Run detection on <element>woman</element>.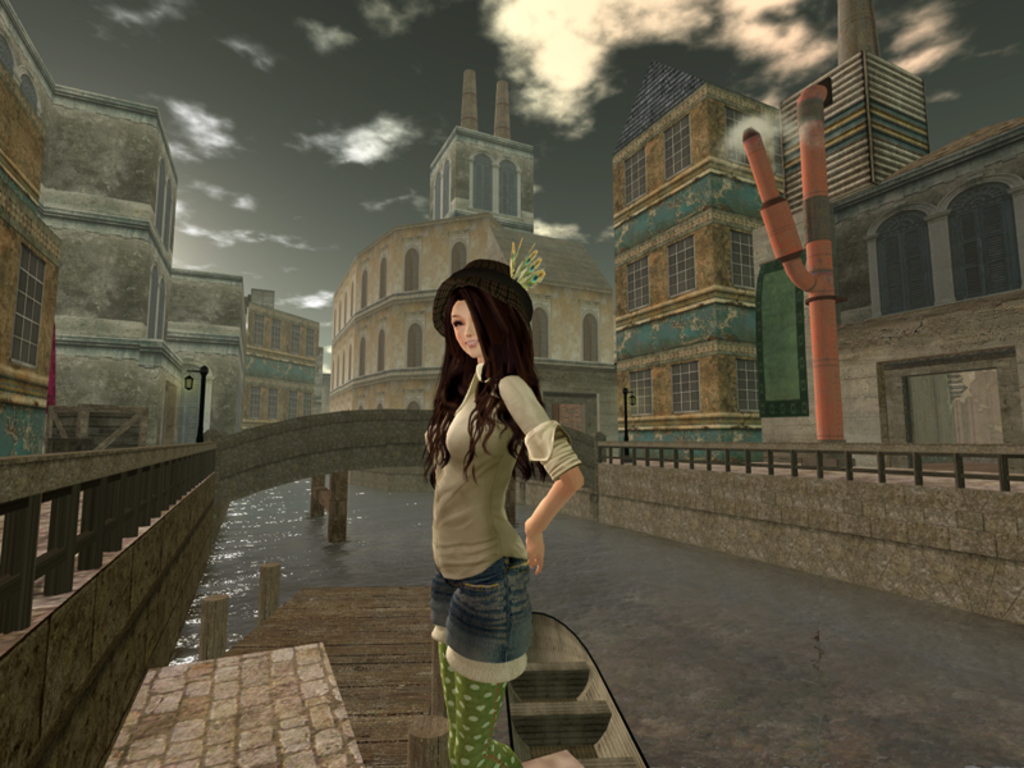
Result: (left=398, top=244, right=586, bottom=746).
